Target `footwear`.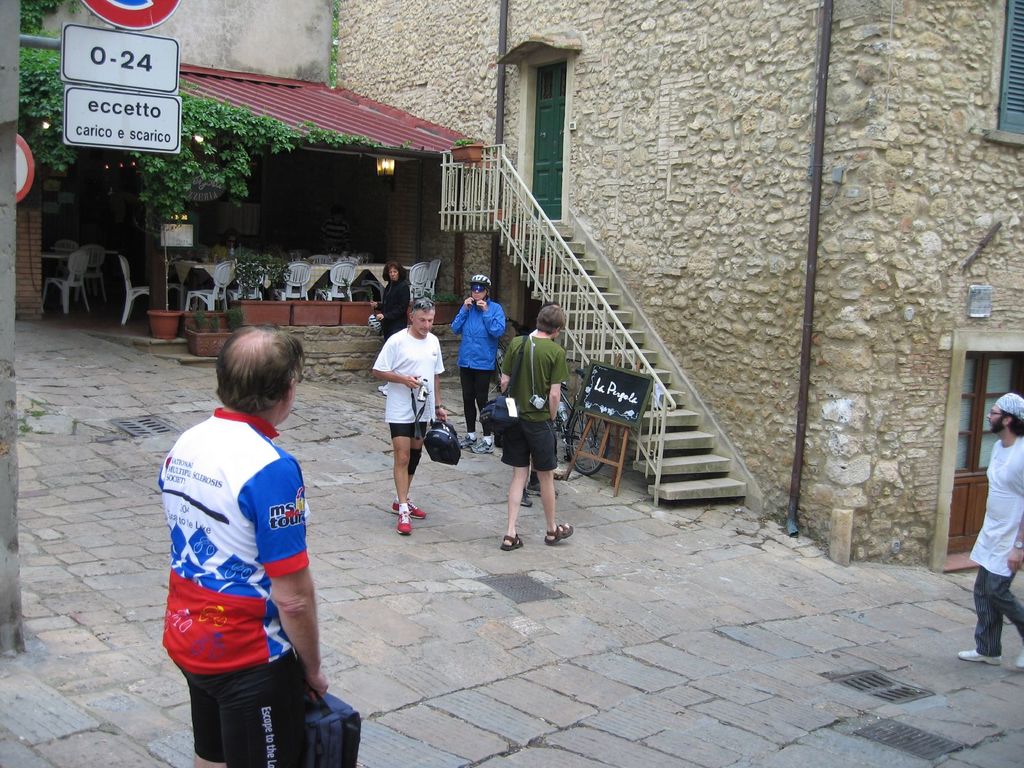
Target region: crop(1015, 654, 1023, 673).
